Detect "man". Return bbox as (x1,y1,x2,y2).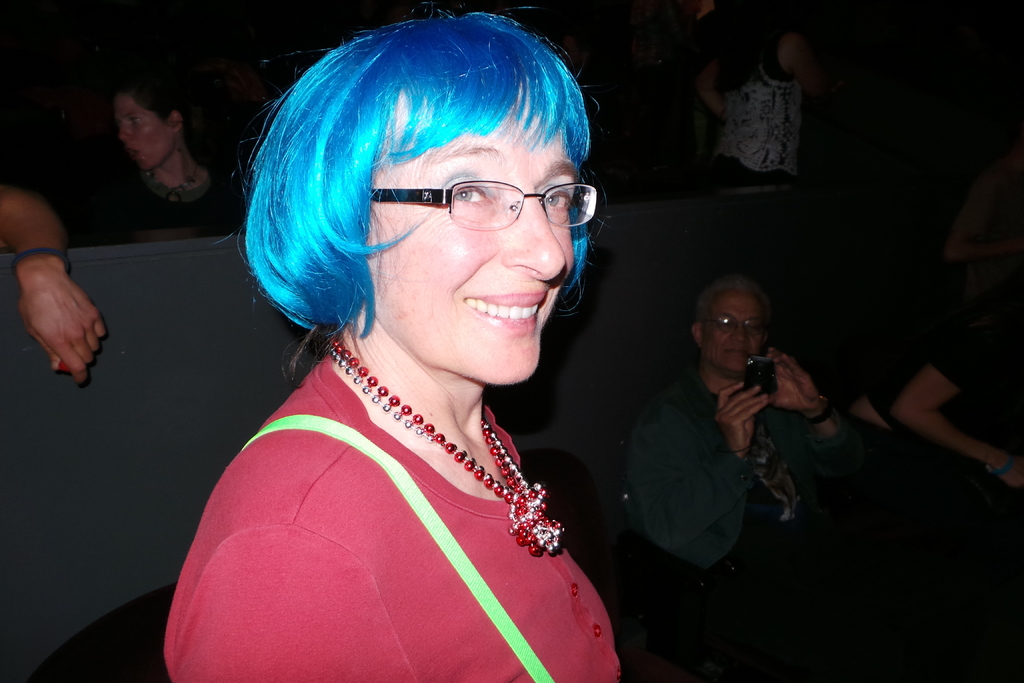
(619,276,855,570).
